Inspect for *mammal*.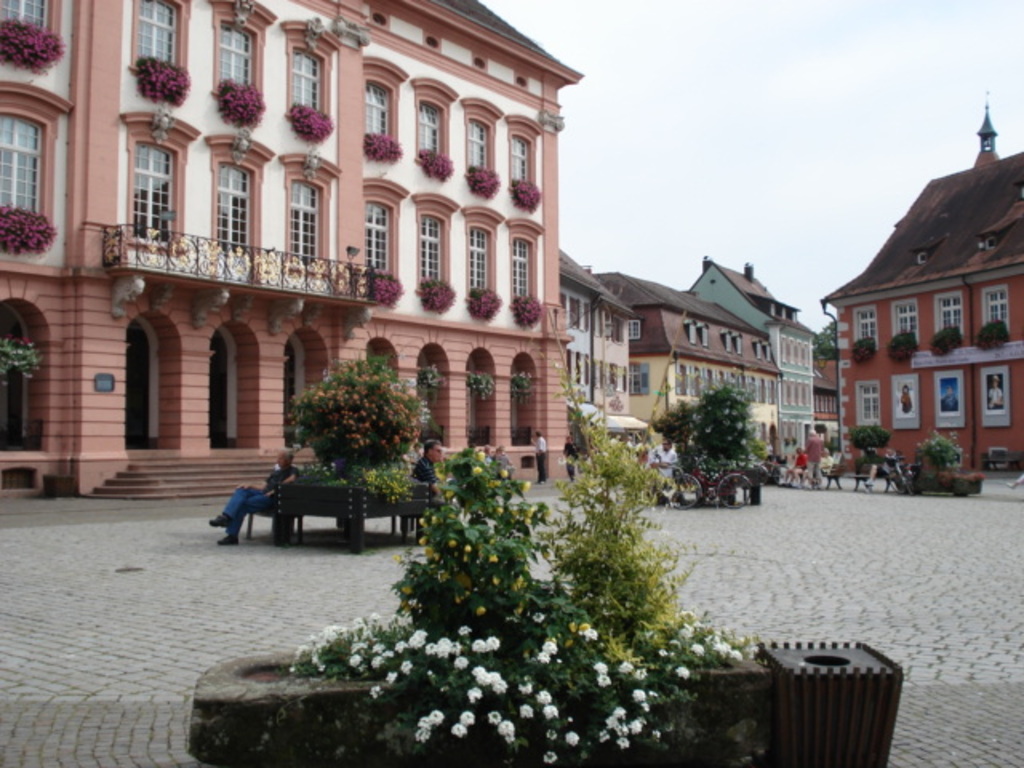
Inspection: (483, 443, 494, 474).
